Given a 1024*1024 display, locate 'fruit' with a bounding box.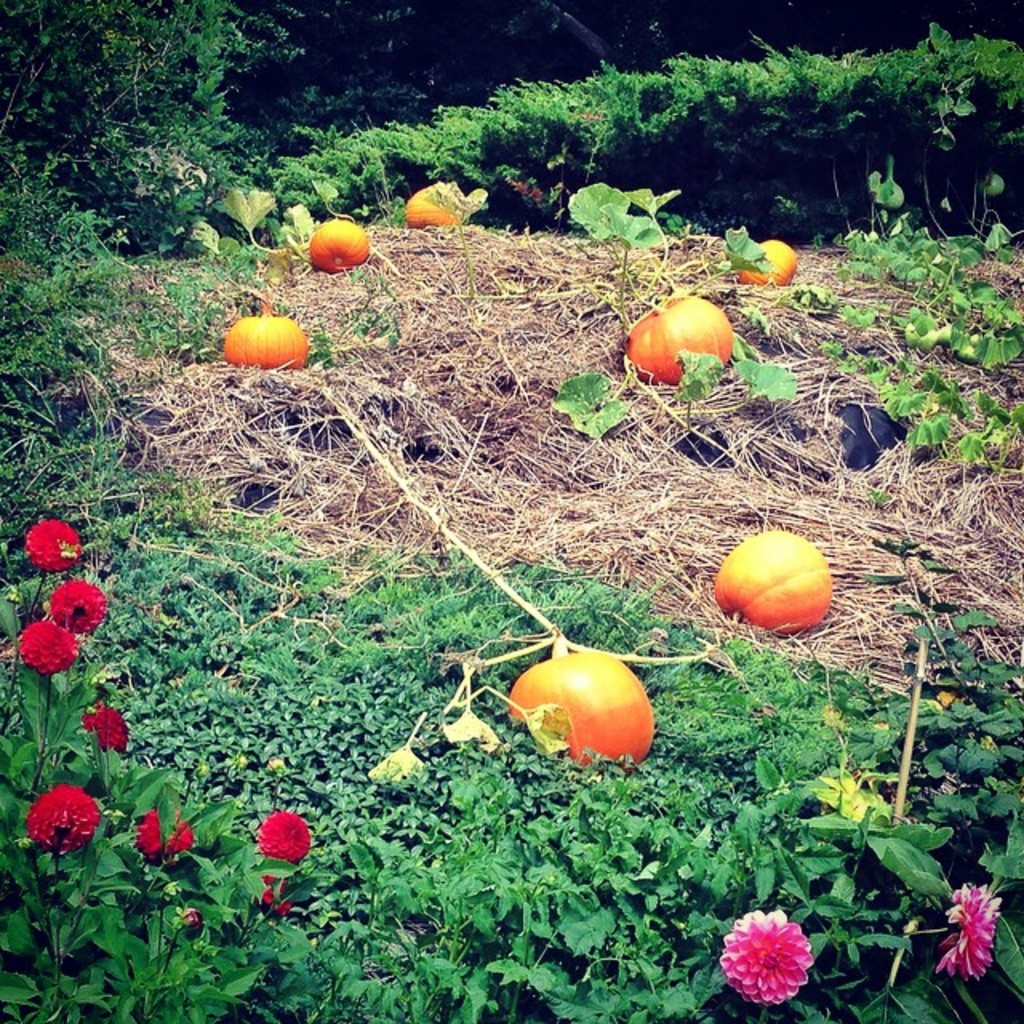
Located: box(712, 526, 840, 653).
